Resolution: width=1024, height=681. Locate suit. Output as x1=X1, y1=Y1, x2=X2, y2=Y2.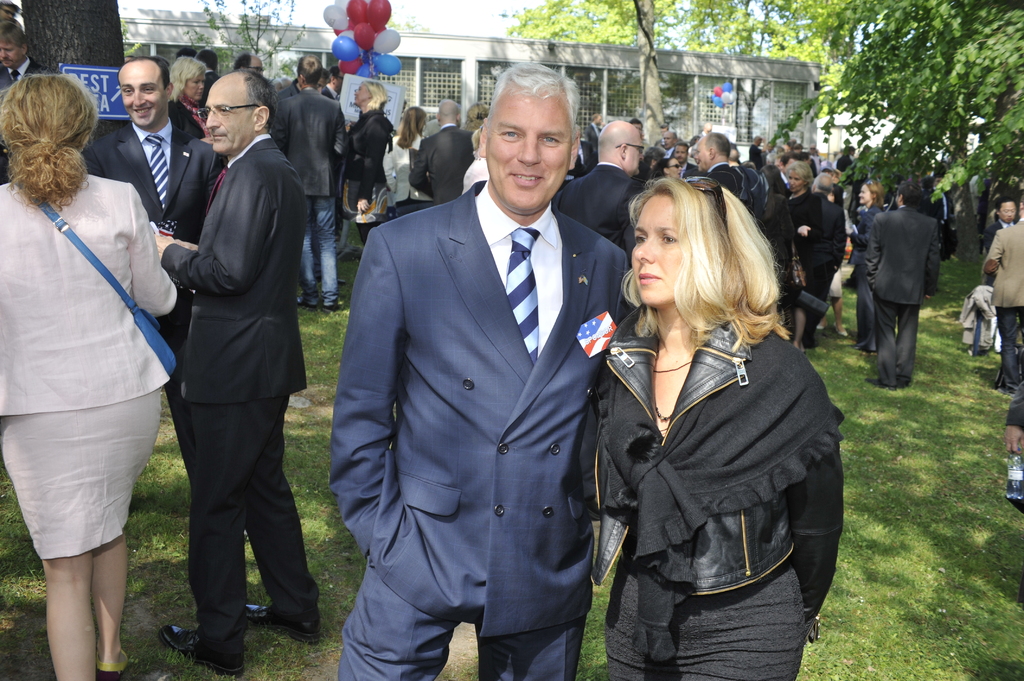
x1=271, y1=88, x2=350, y2=209.
